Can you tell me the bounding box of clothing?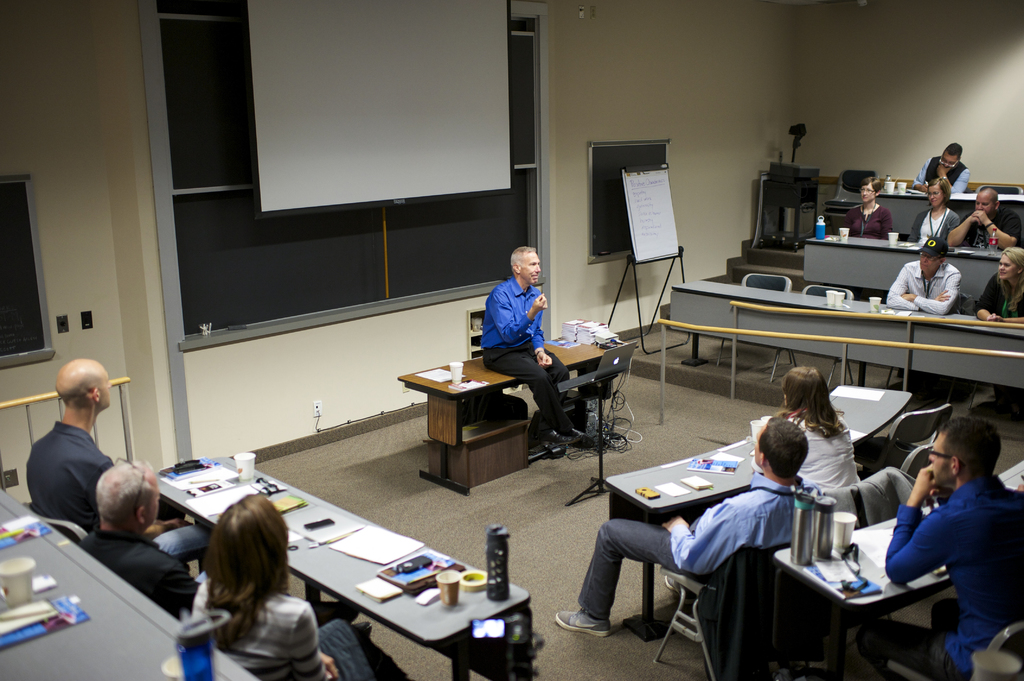
972/272/1023/317.
